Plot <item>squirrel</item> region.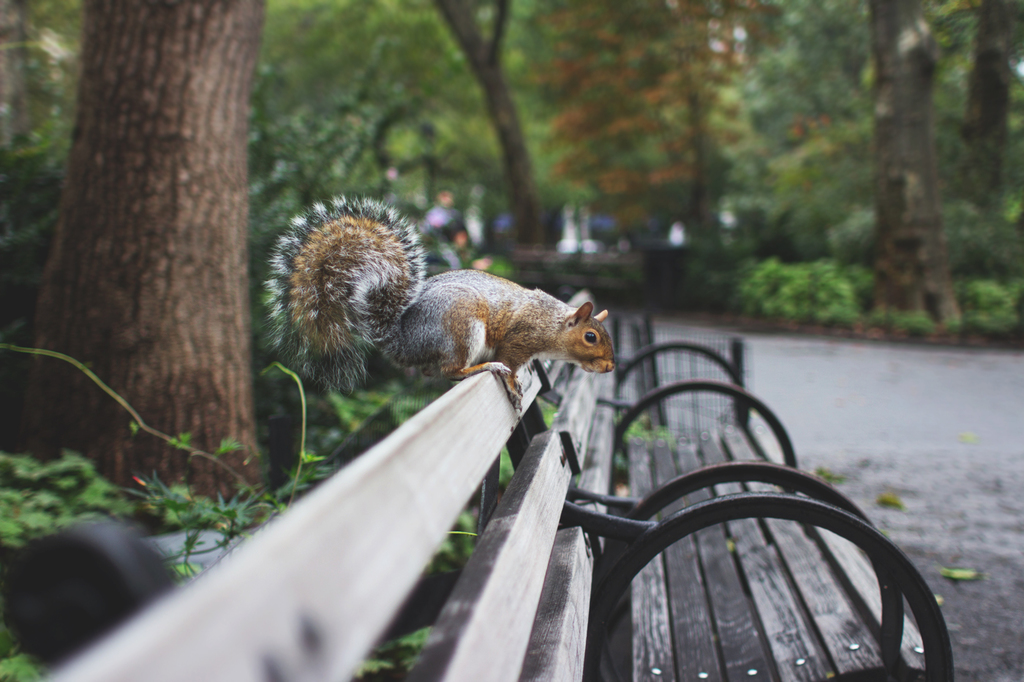
Plotted at BBox(264, 192, 622, 417).
